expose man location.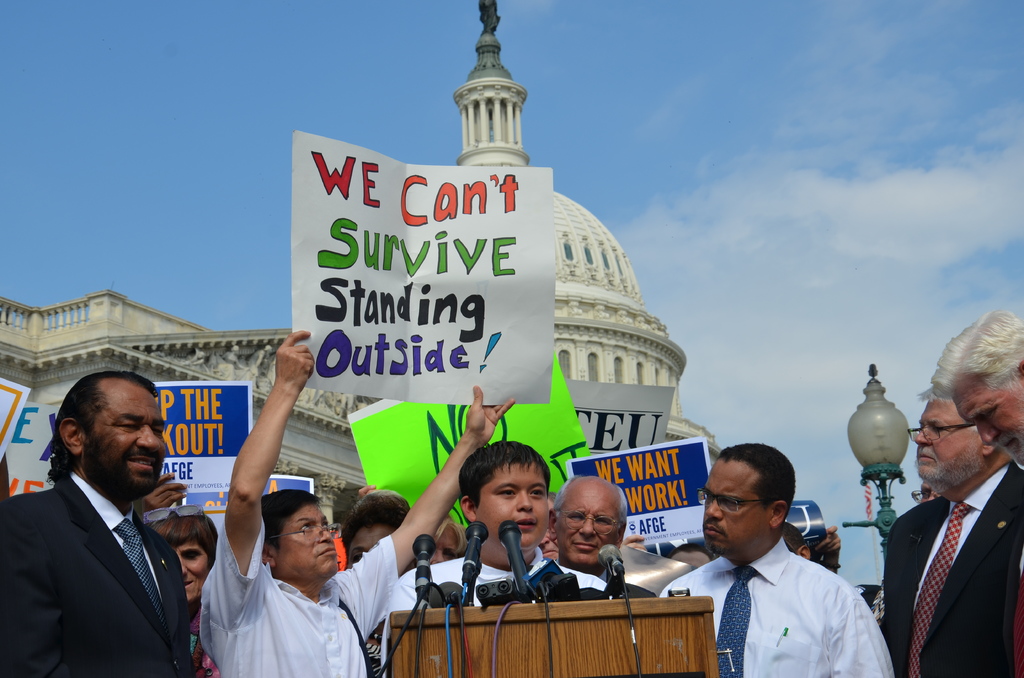
Exposed at region(380, 441, 614, 677).
